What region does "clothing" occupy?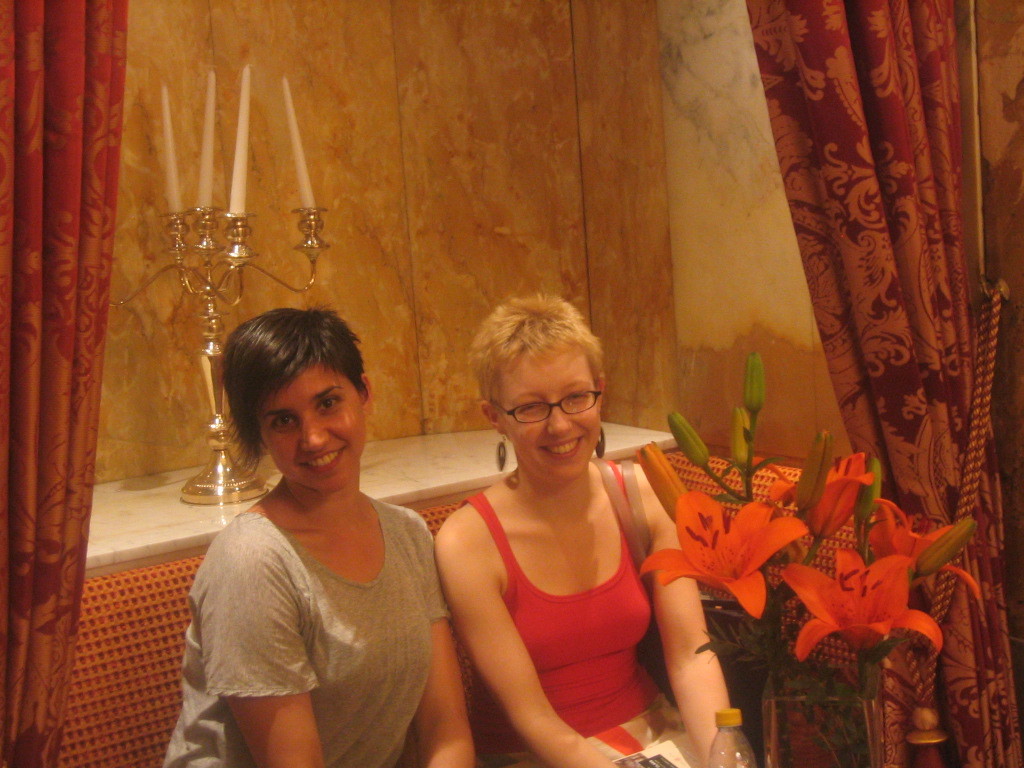
444/448/704/767.
